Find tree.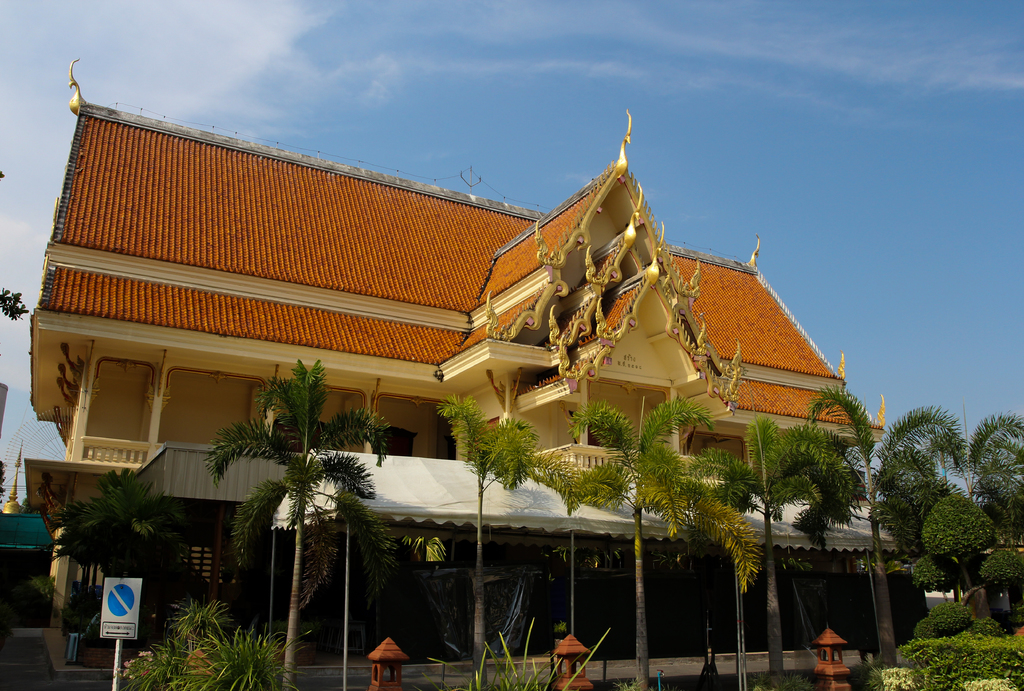
(x1=678, y1=402, x2=852, y2=671).
